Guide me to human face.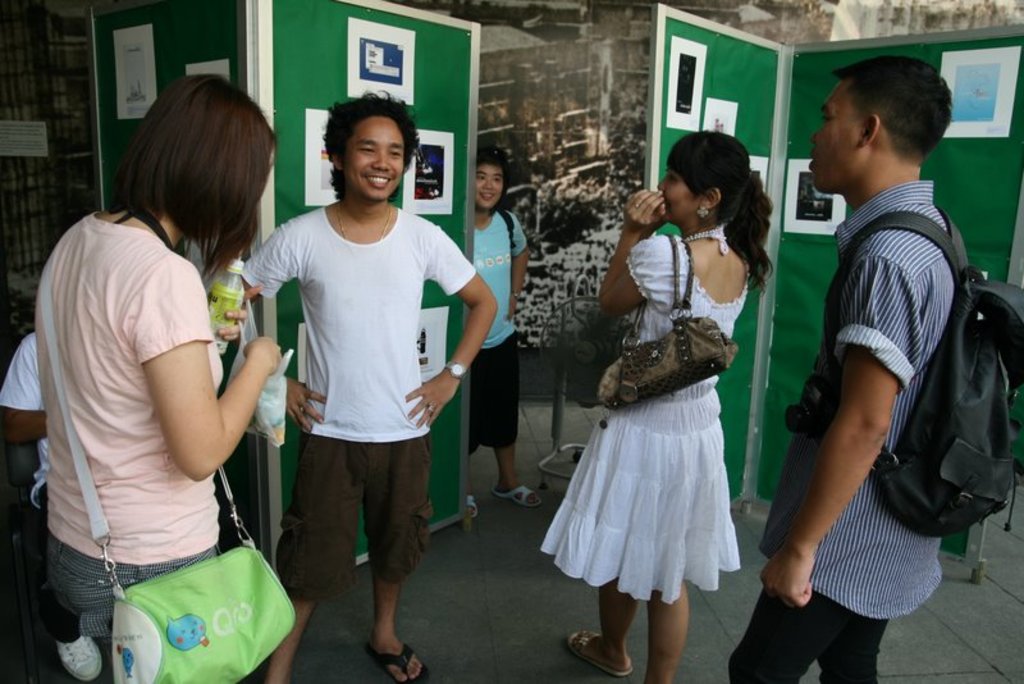
Guidance: (x1=343, y1=117, x2=403, y2=200).
